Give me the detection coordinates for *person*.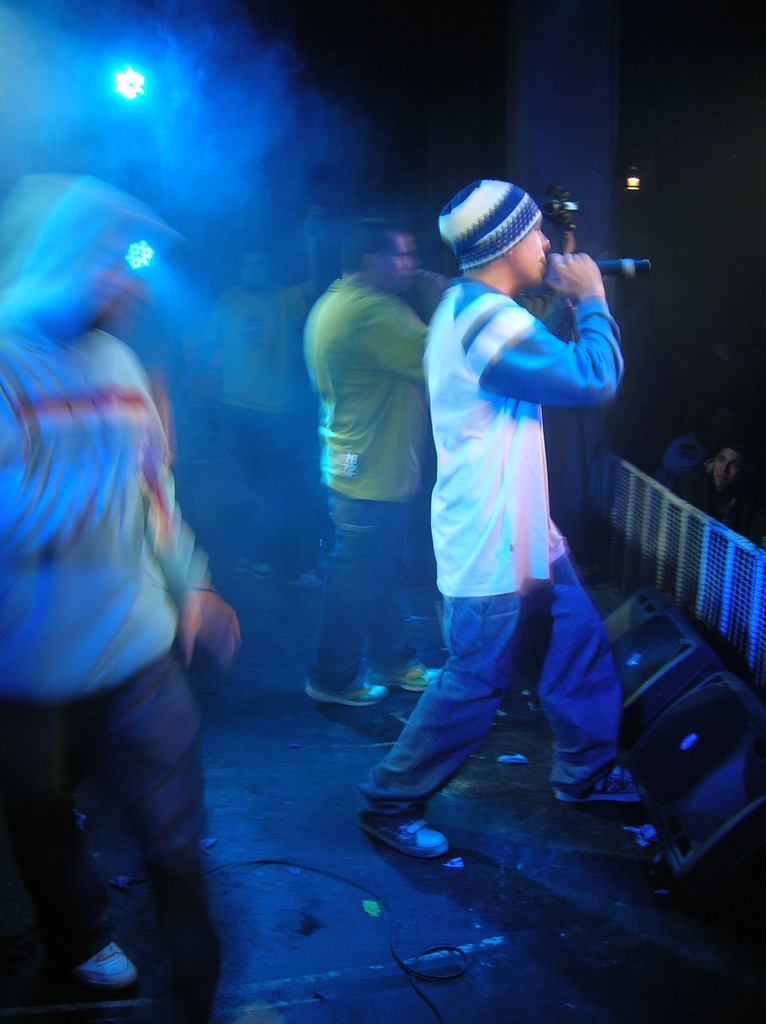
x1=357 y1=176 x2=630 y2=860.
